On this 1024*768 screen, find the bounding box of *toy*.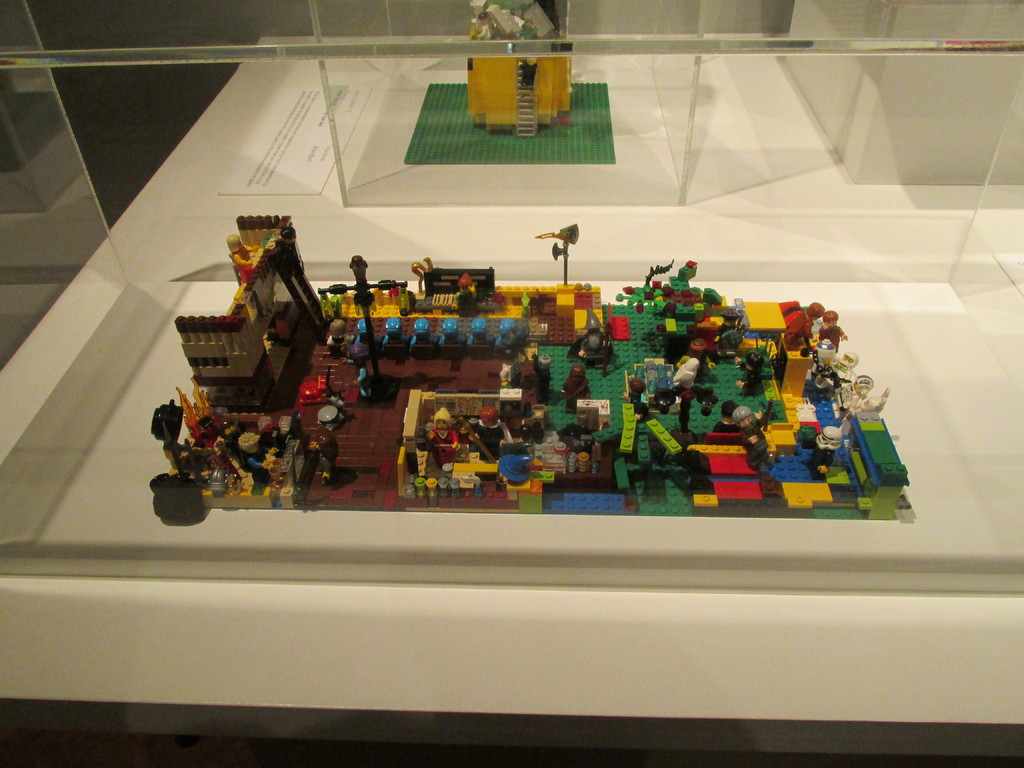
Bounding box: locate(314, 396, 345, 436).
